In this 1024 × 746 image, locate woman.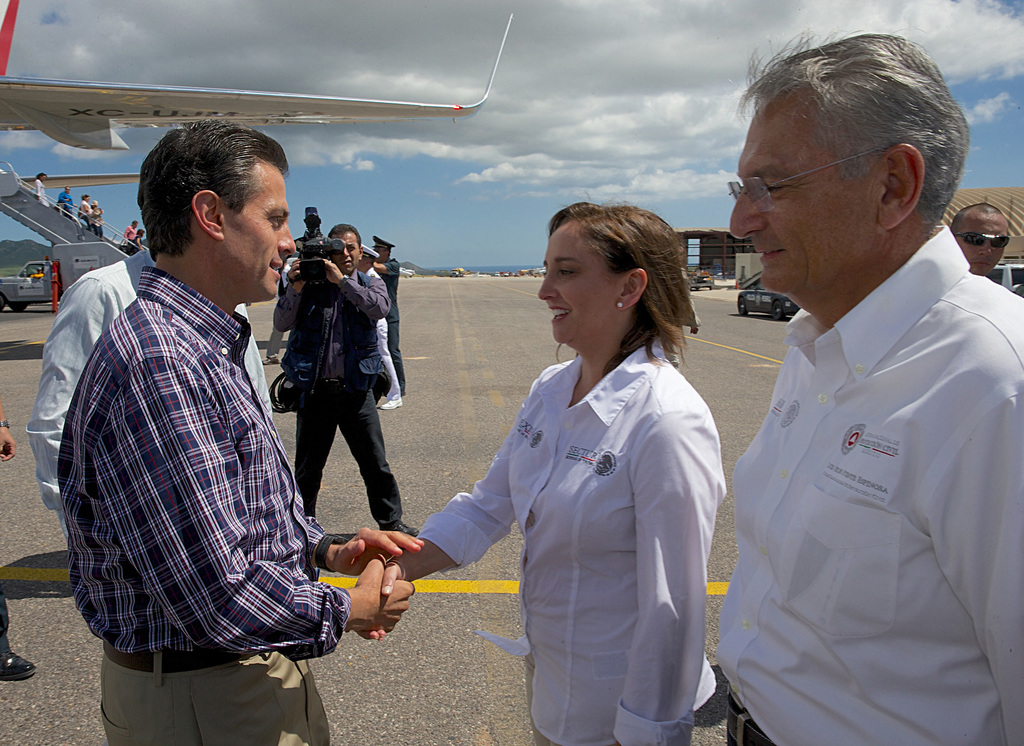
Bounding box: [x1=89, y1=199, x2=106, y2=238].
